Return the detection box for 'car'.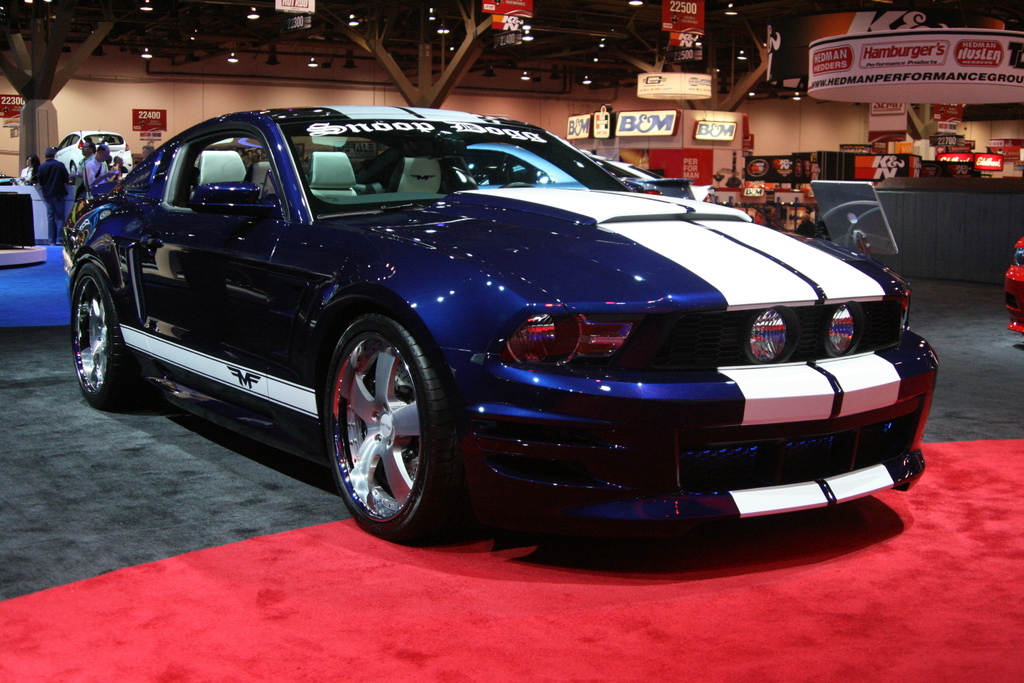
pyautogui.locateOnScreen(618, 156, 714, 194).
